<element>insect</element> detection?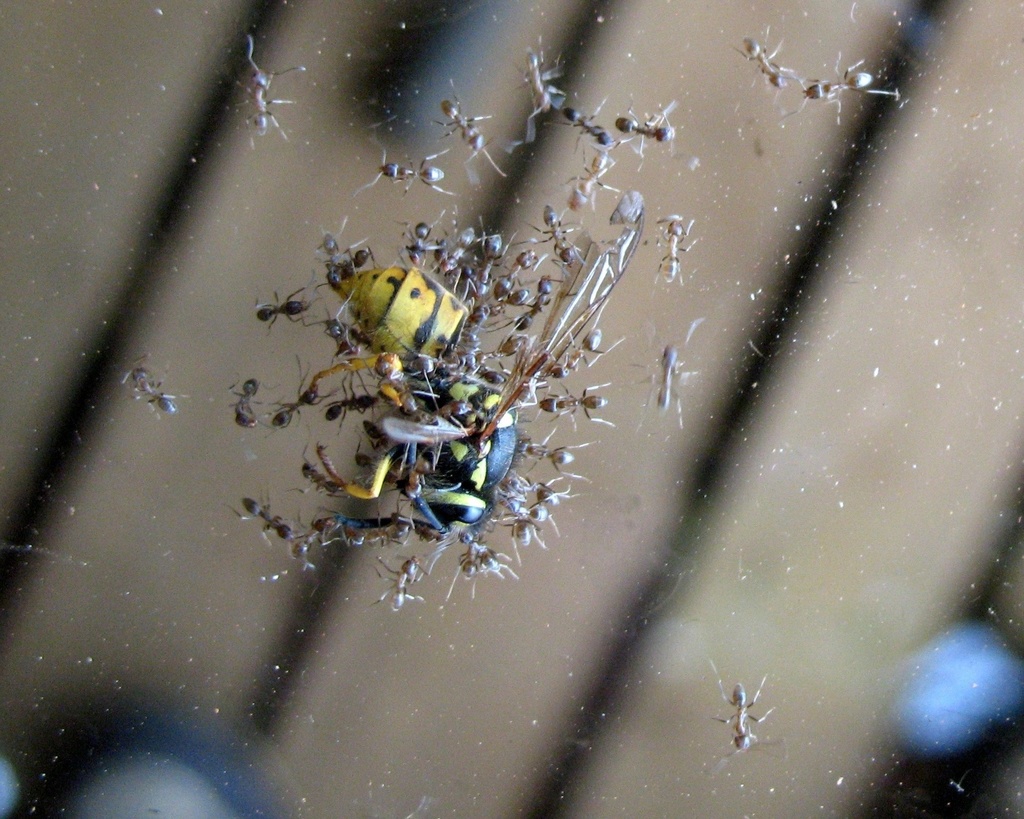
229, 36, 305, 154
